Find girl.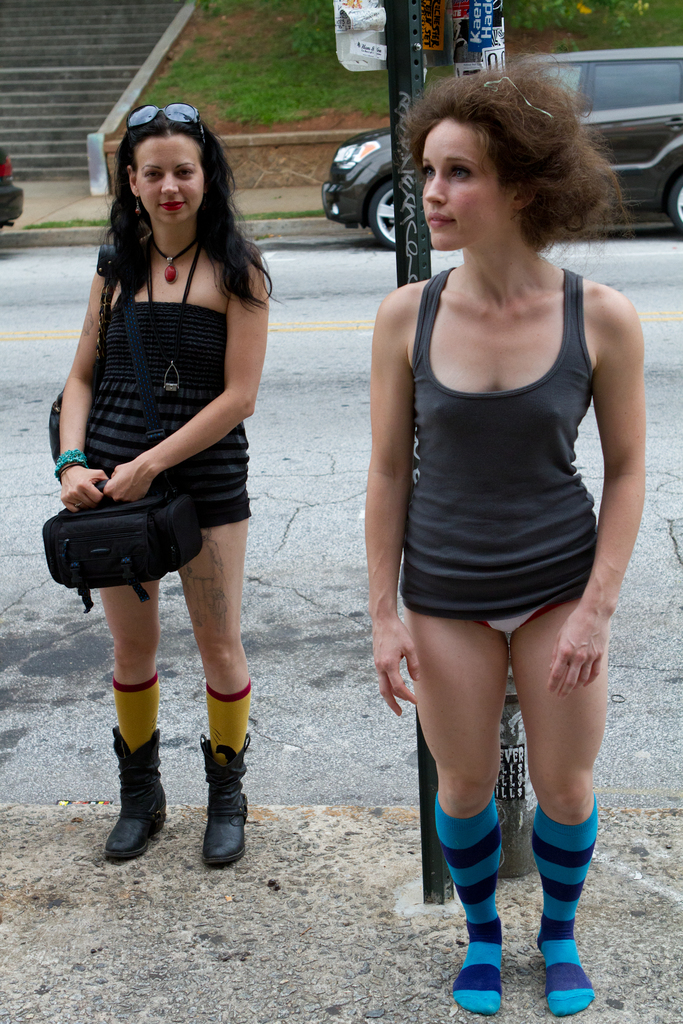
locate(45, 102, 282, 872).
